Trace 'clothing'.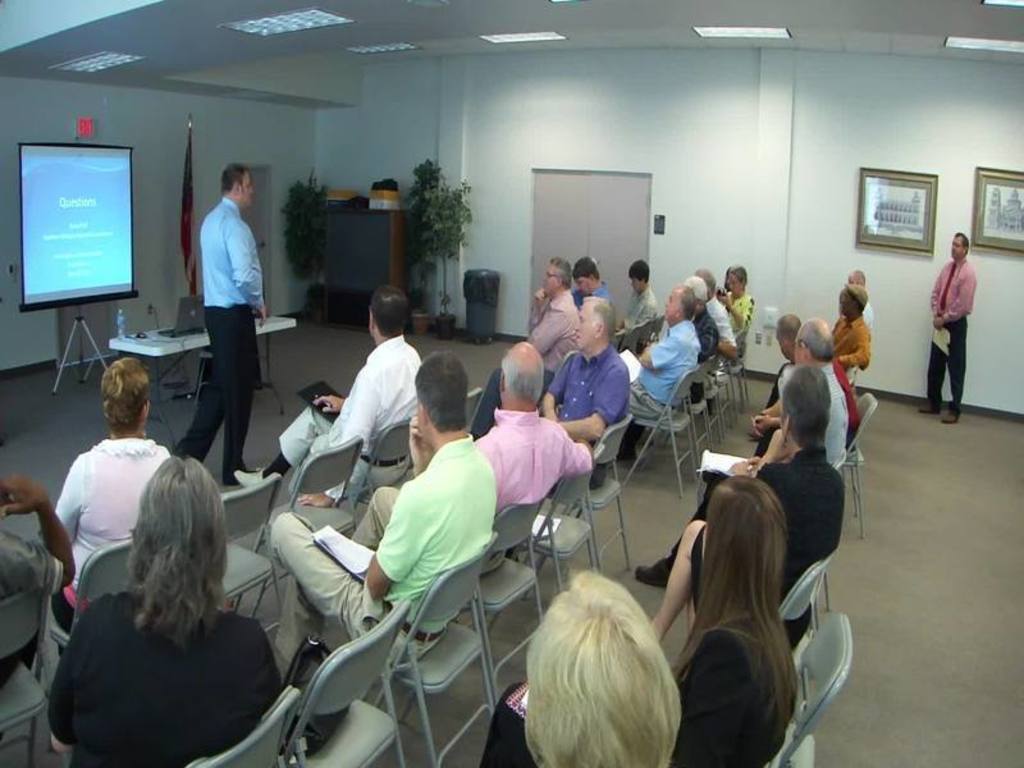
Traced to box=[765, 317, 870, 406].
